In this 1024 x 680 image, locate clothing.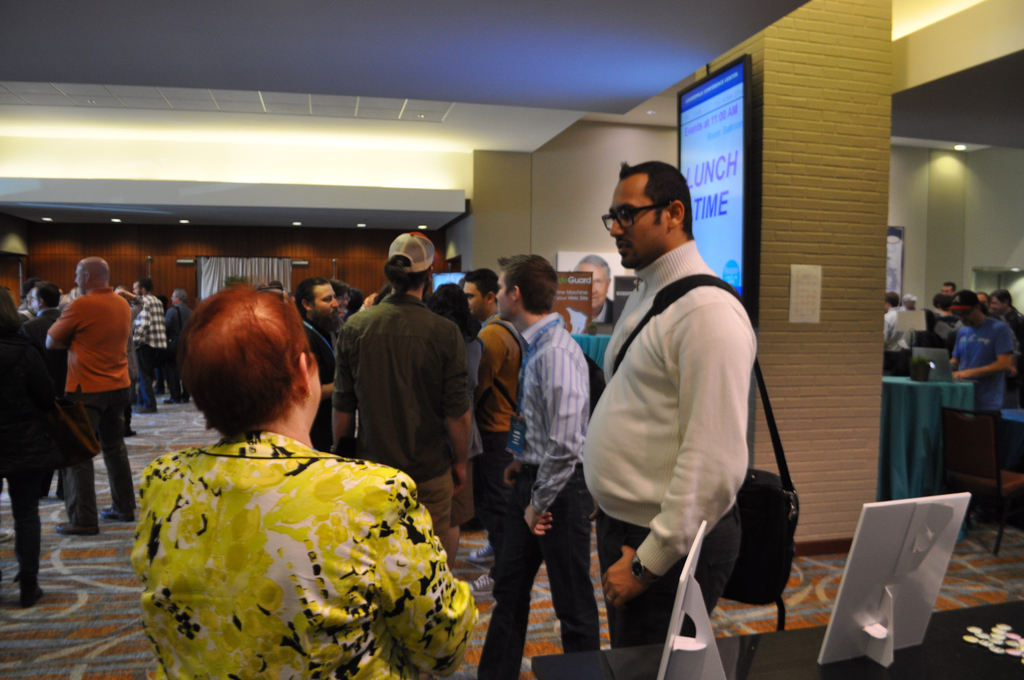
Bounding box: 479,321,600,679.
